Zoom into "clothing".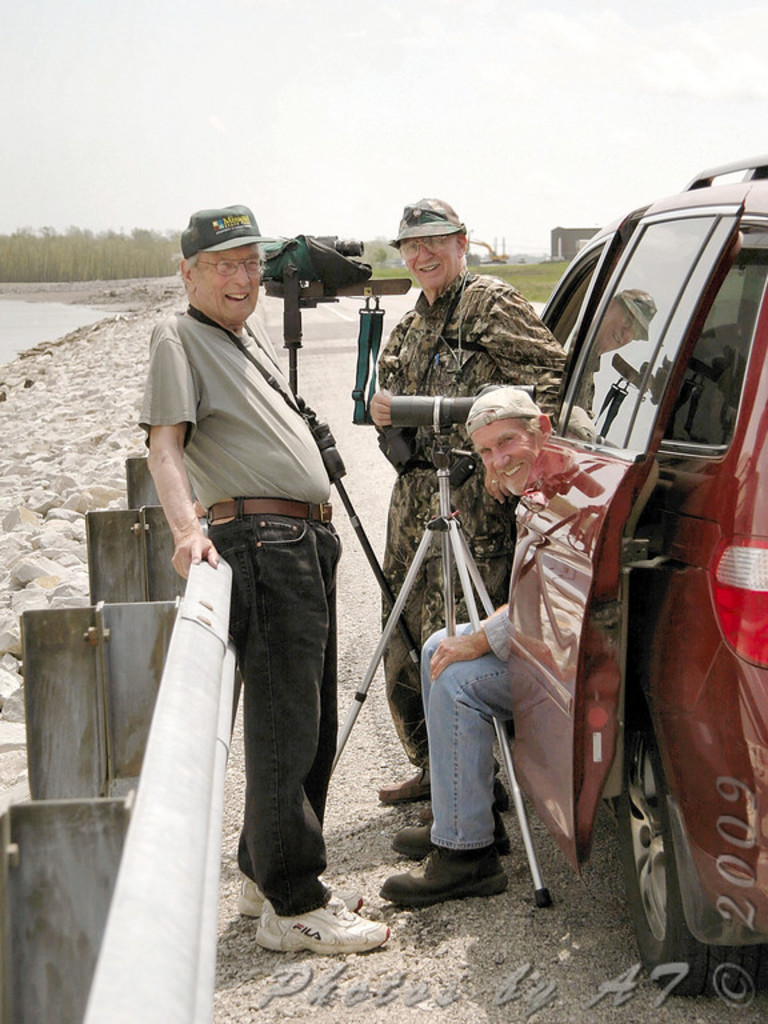
Zoom target: bbox=[419, 603, 509, 847].
